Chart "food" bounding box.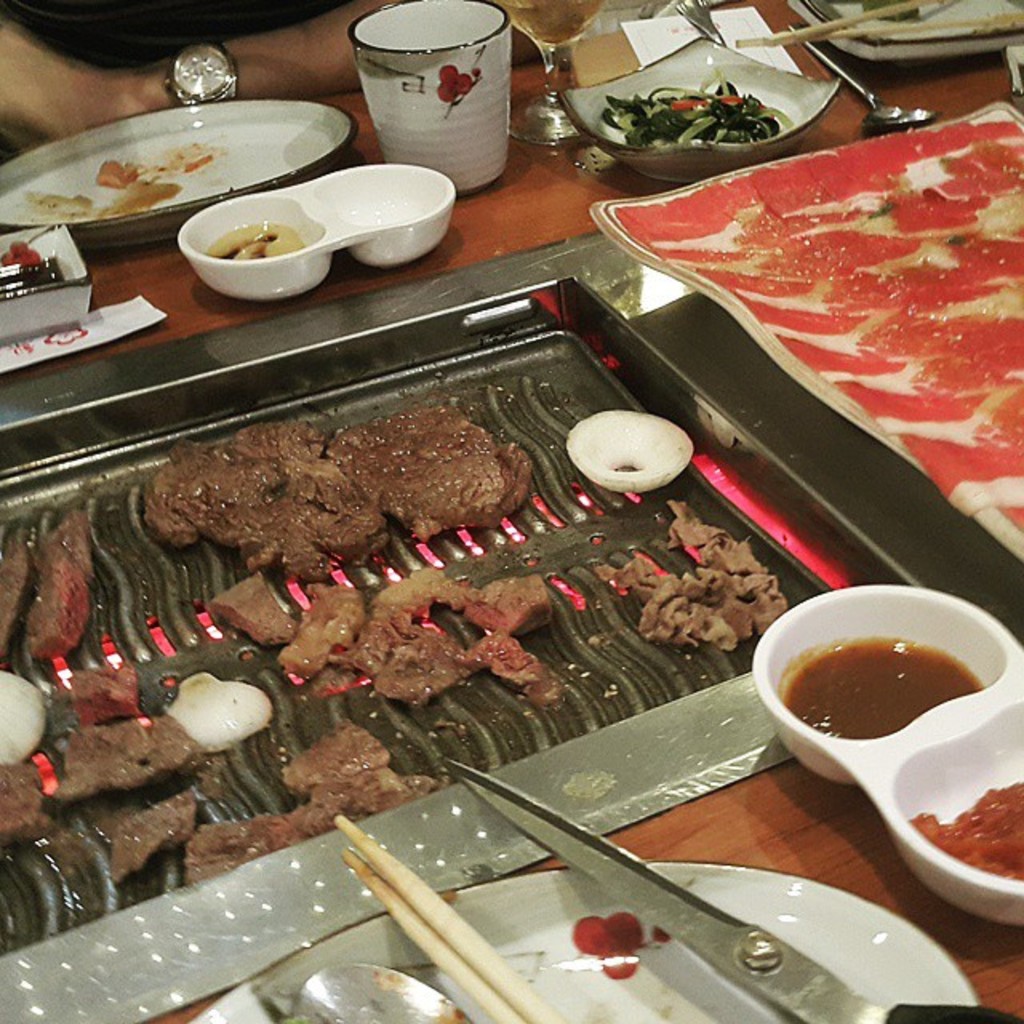
Charted: <bbox>594, 498, 786, 651</bbox>.
